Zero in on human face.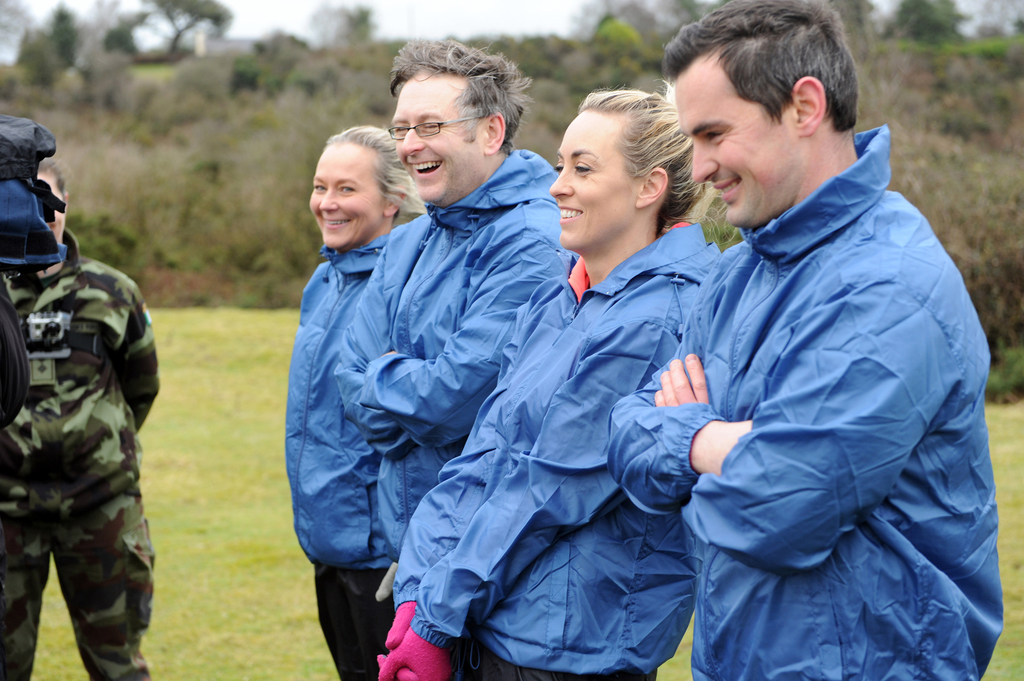
Zeroed in: <bbox>309, 143, 384, 253</bbox>.
